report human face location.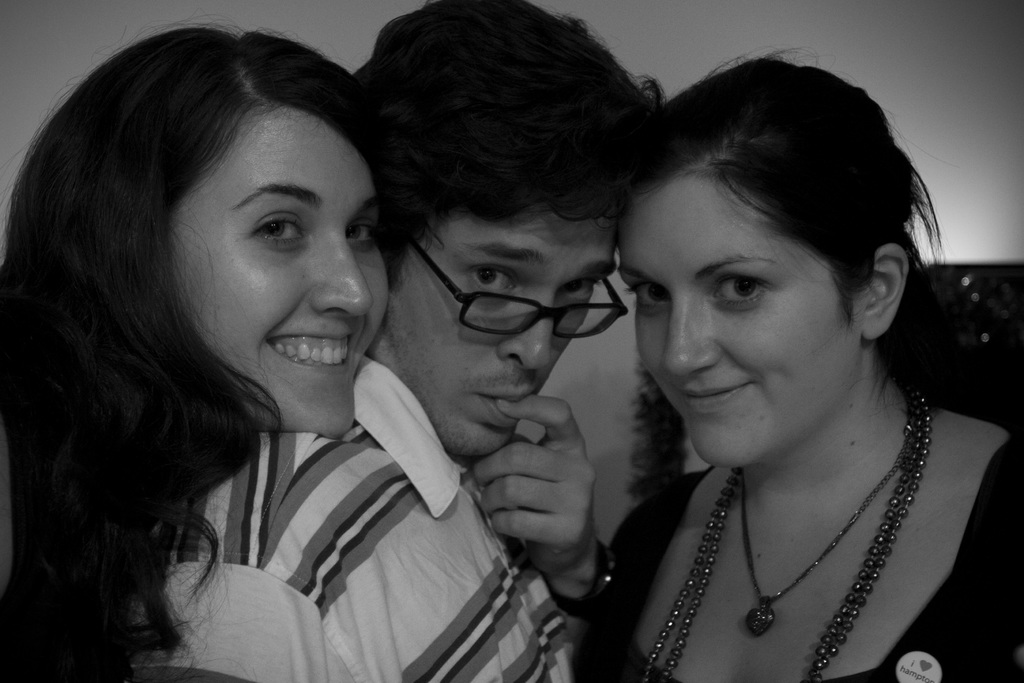
Report: 625/168/862/467.
